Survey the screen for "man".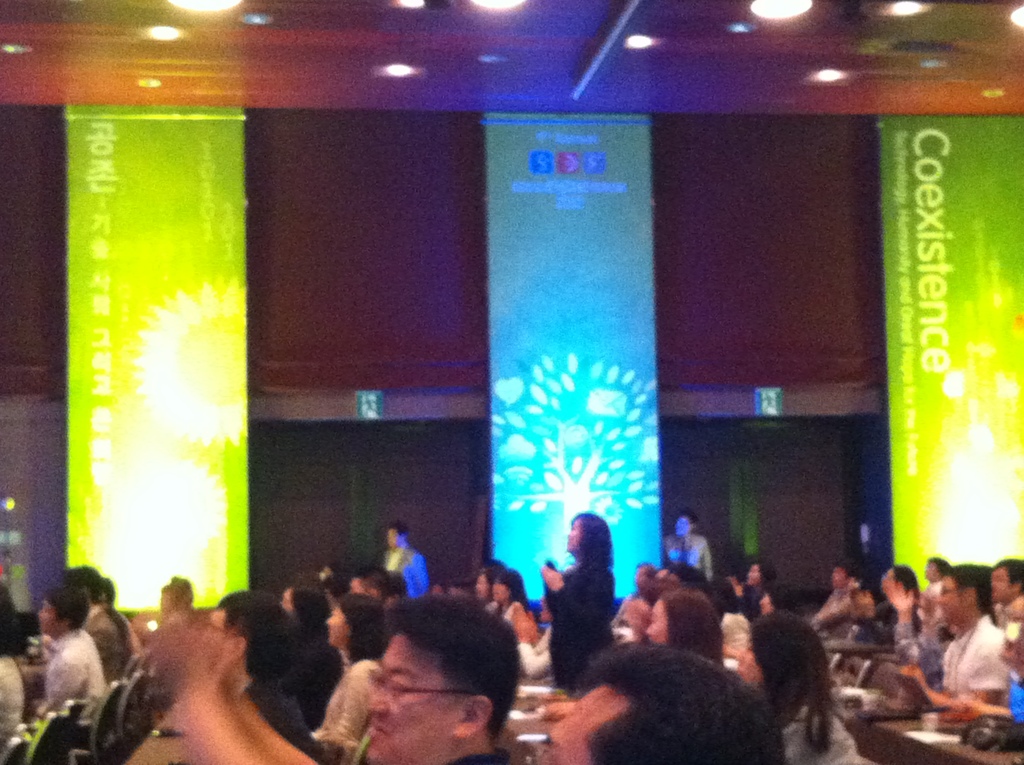
Survey found: box(286, 599, 570, 764).
